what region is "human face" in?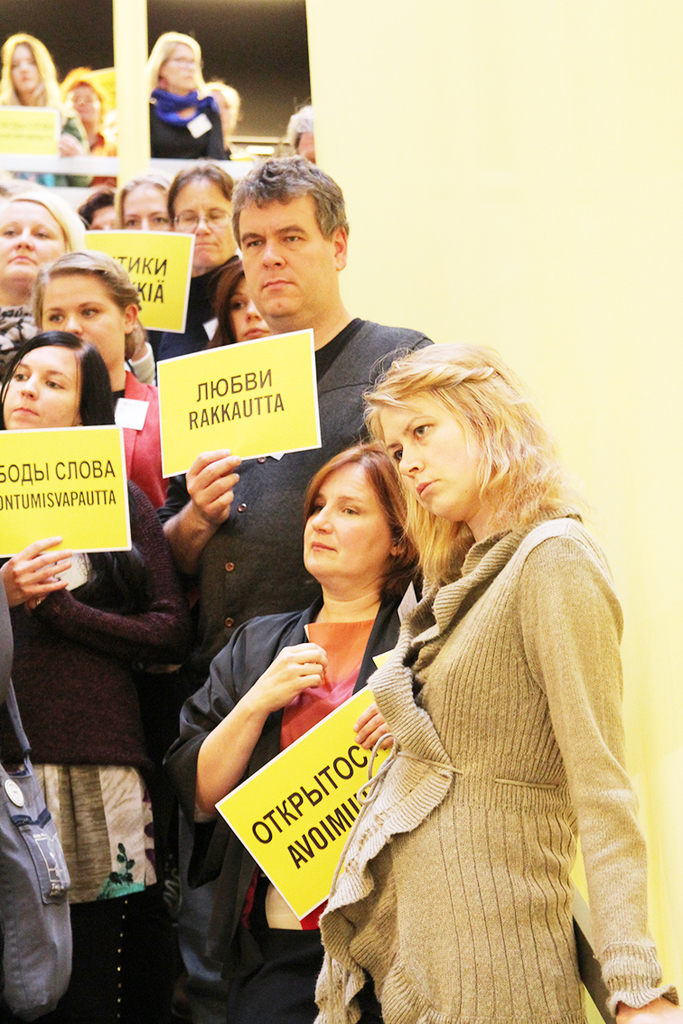
<box>304,462,394,573</box>.
